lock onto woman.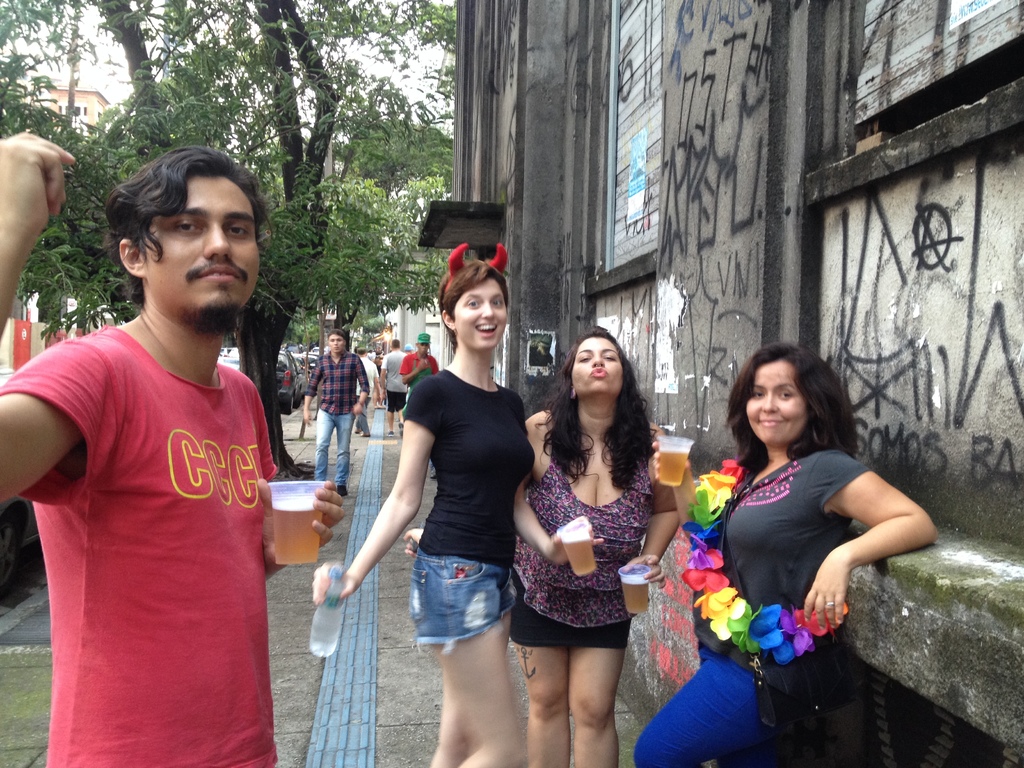
Locked: 505:326:680:748.
